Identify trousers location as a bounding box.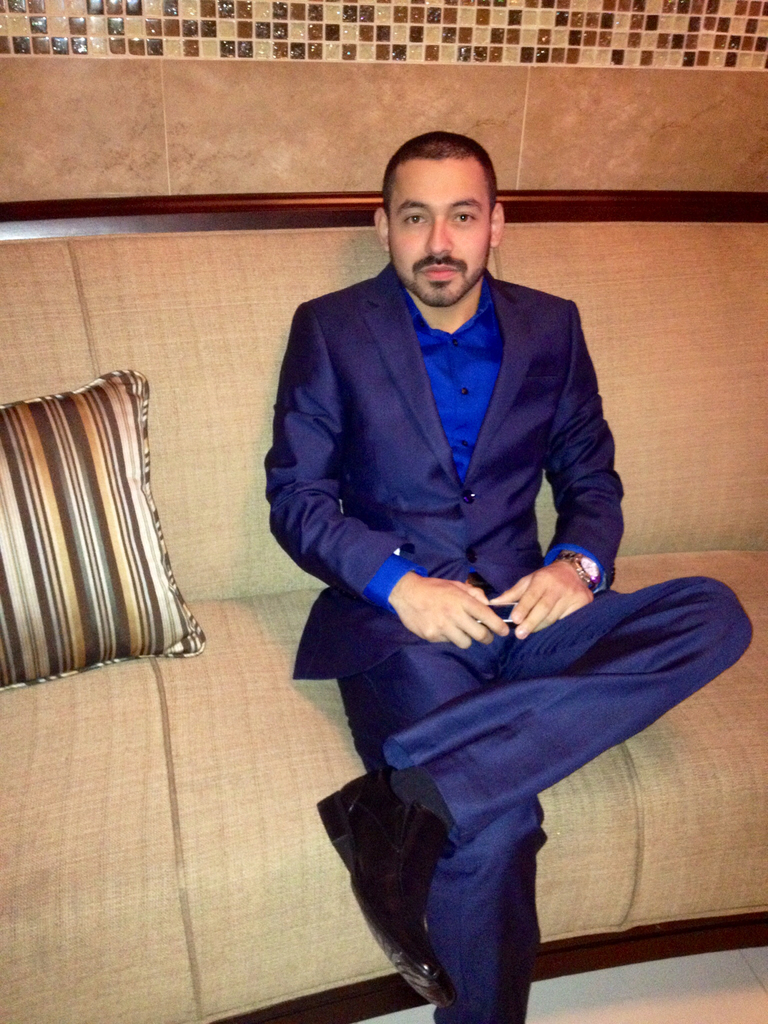
bbox=(329, 574, 749, 1023).
